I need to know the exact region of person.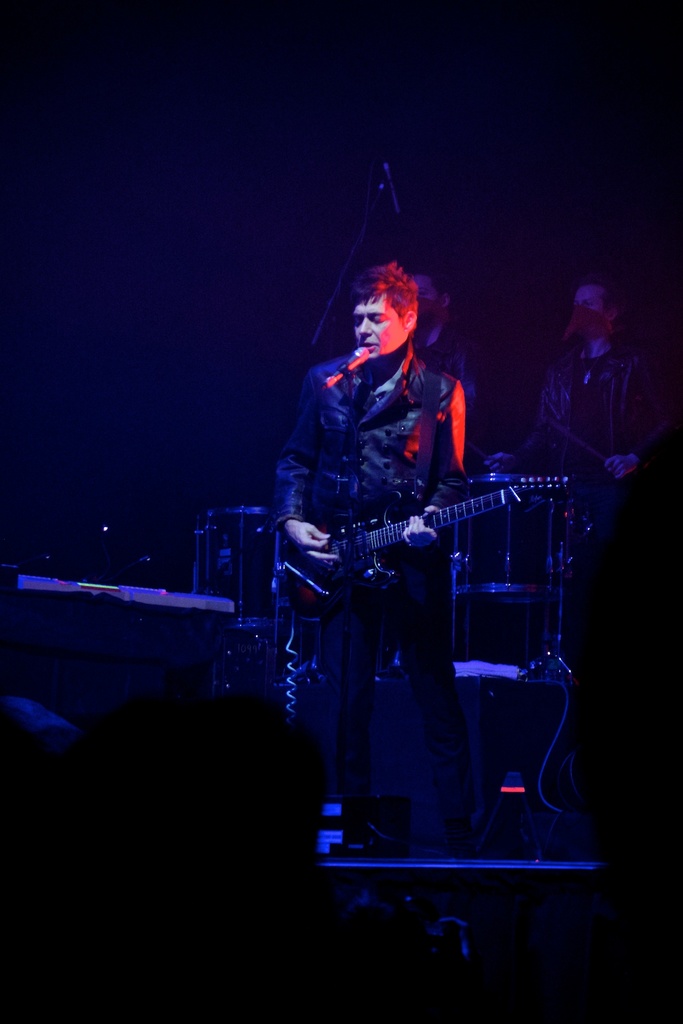
Region: [514, 268, 680, 636].
